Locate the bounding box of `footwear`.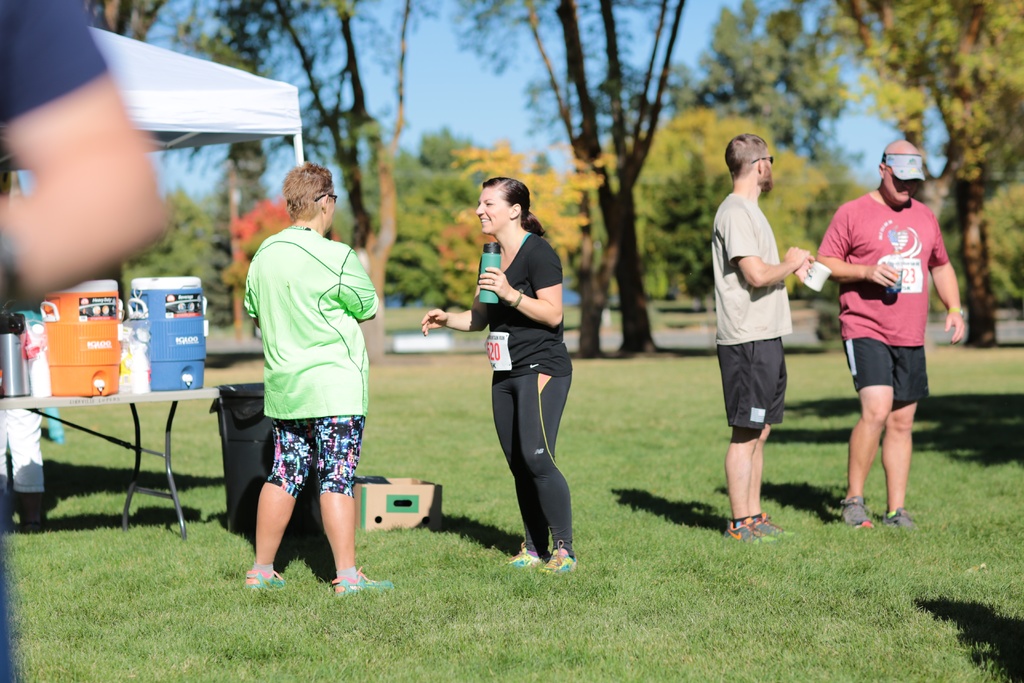
Bounding box: box=[541, 545, 578, 572].
